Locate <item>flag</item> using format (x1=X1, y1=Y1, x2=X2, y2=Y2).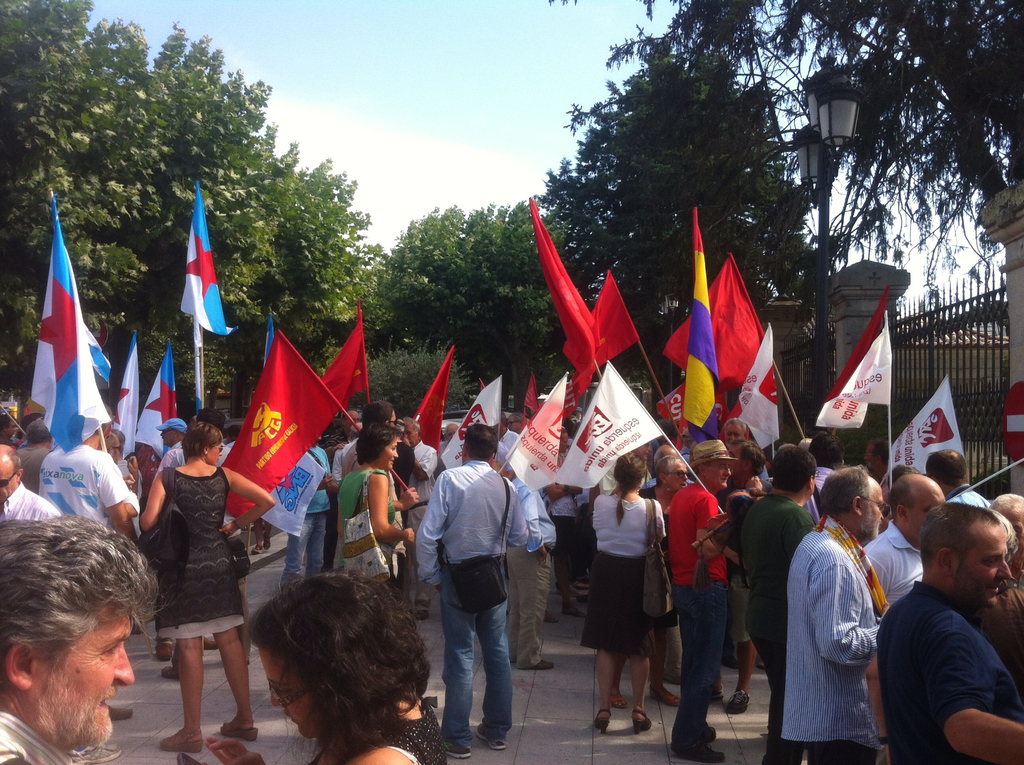
(x1=520, y1=380, x2=548, y2=436).
